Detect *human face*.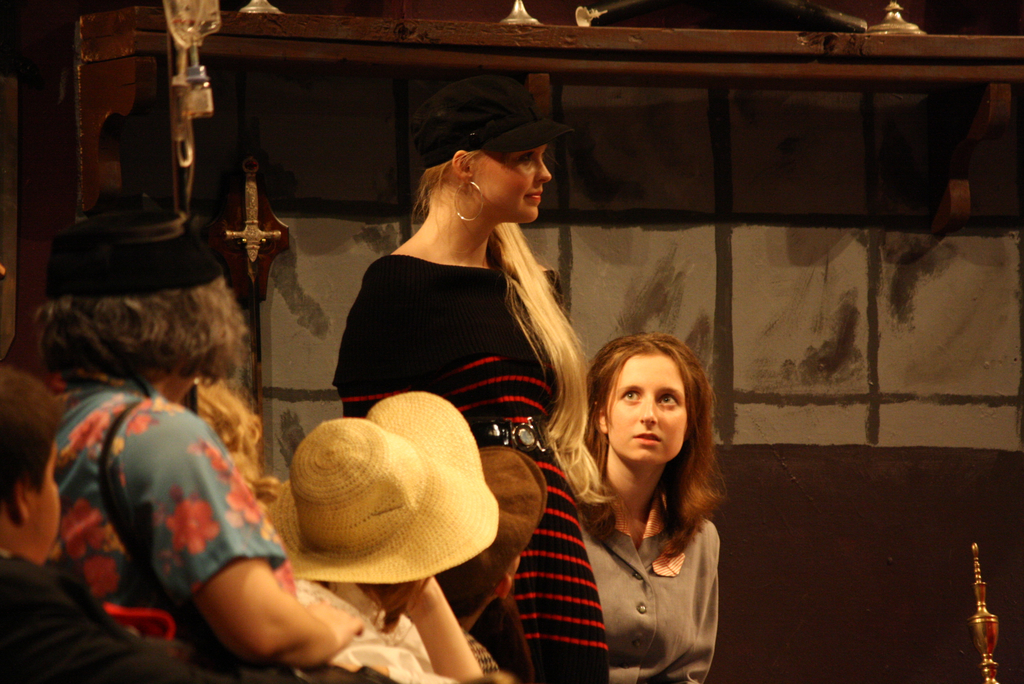
Detected at bbox(475, 147, 555, 222).
